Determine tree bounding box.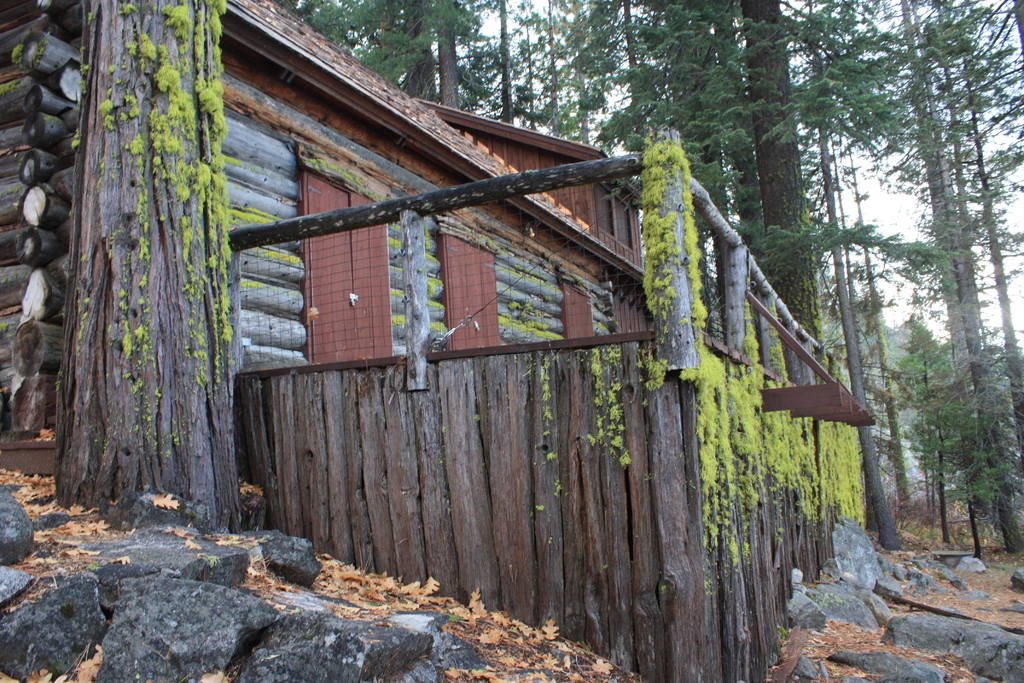
Determined: 275 0 342 26.
